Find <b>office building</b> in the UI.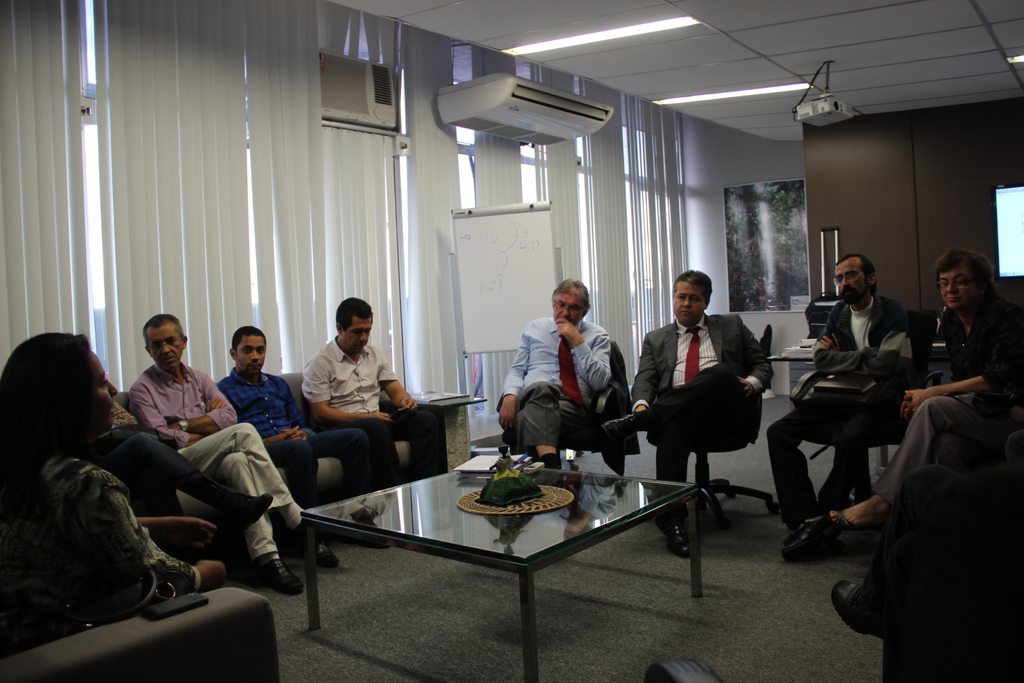
UI element at detection(102, 28, 956, 650).
